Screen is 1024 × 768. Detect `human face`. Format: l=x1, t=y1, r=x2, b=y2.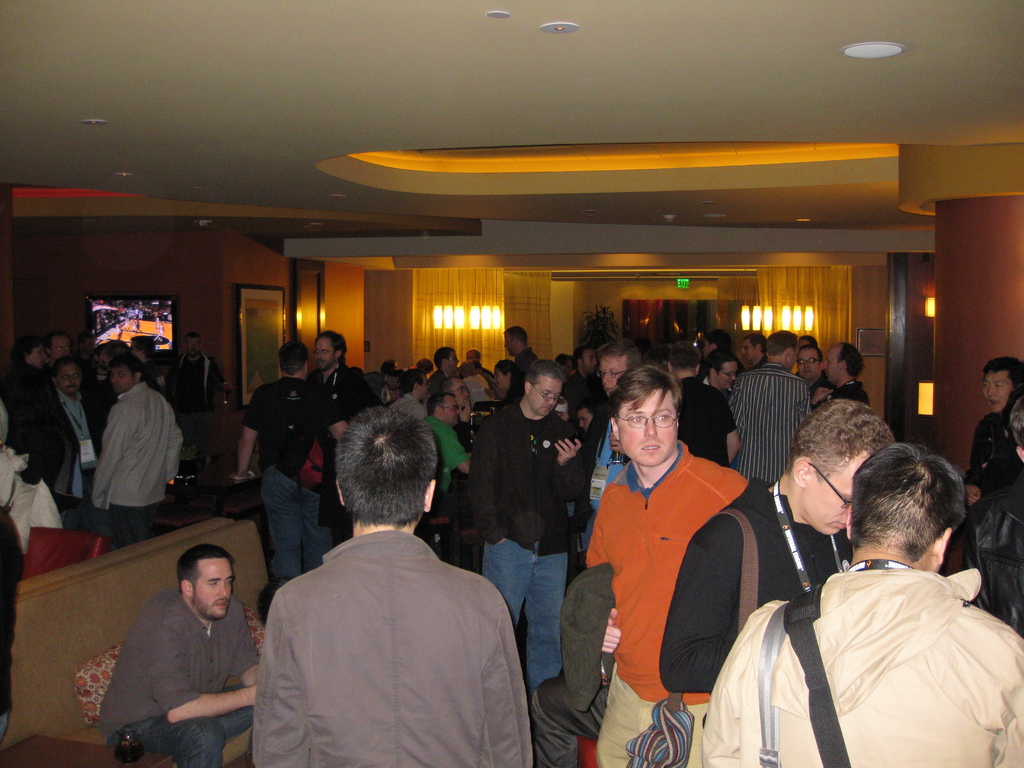
l=702, t=338, r=714, b=359.
